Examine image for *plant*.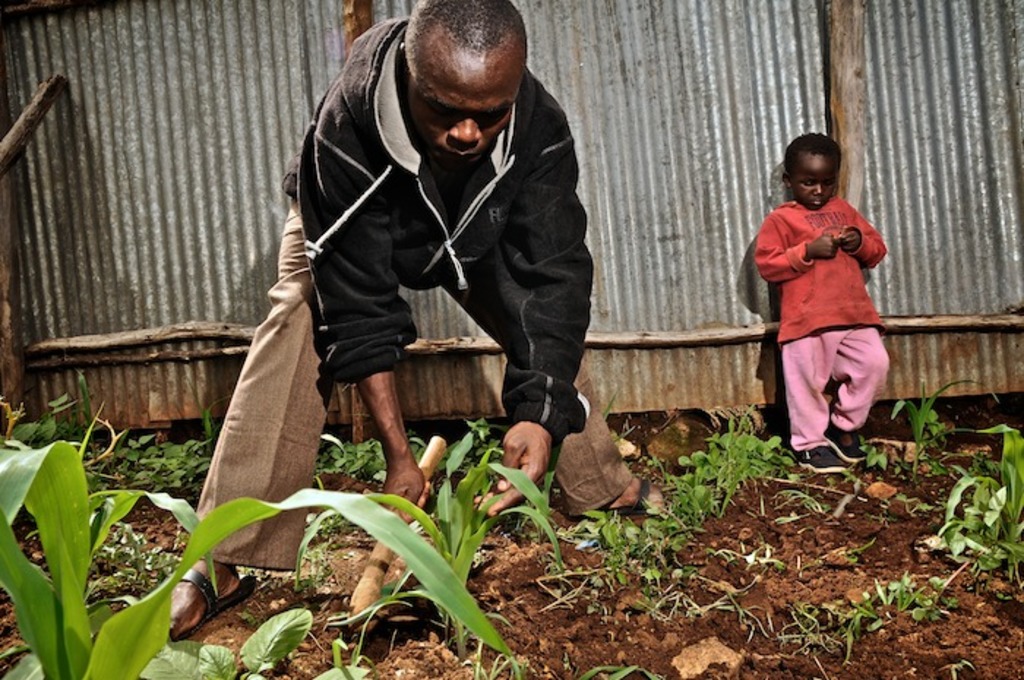
Examination result: bbox=[206, 610, 374, 679].
